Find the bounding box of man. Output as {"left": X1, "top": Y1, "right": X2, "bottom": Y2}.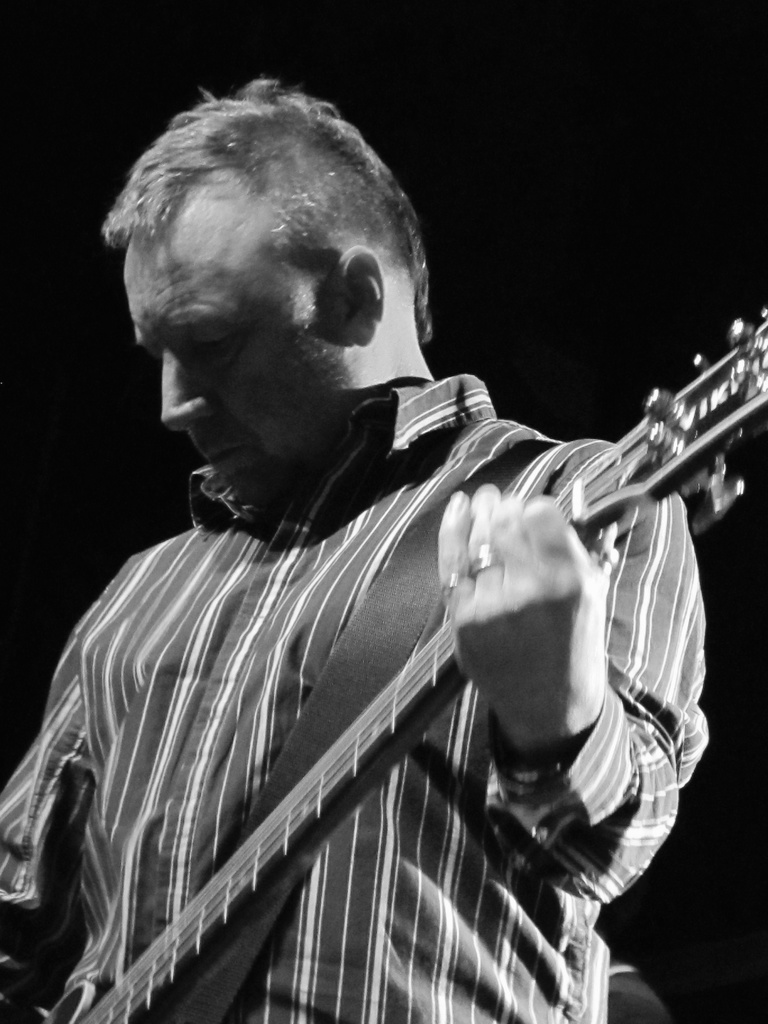
{"left": 51, "top": 104, "right": 722, "bottom": 1023}.
